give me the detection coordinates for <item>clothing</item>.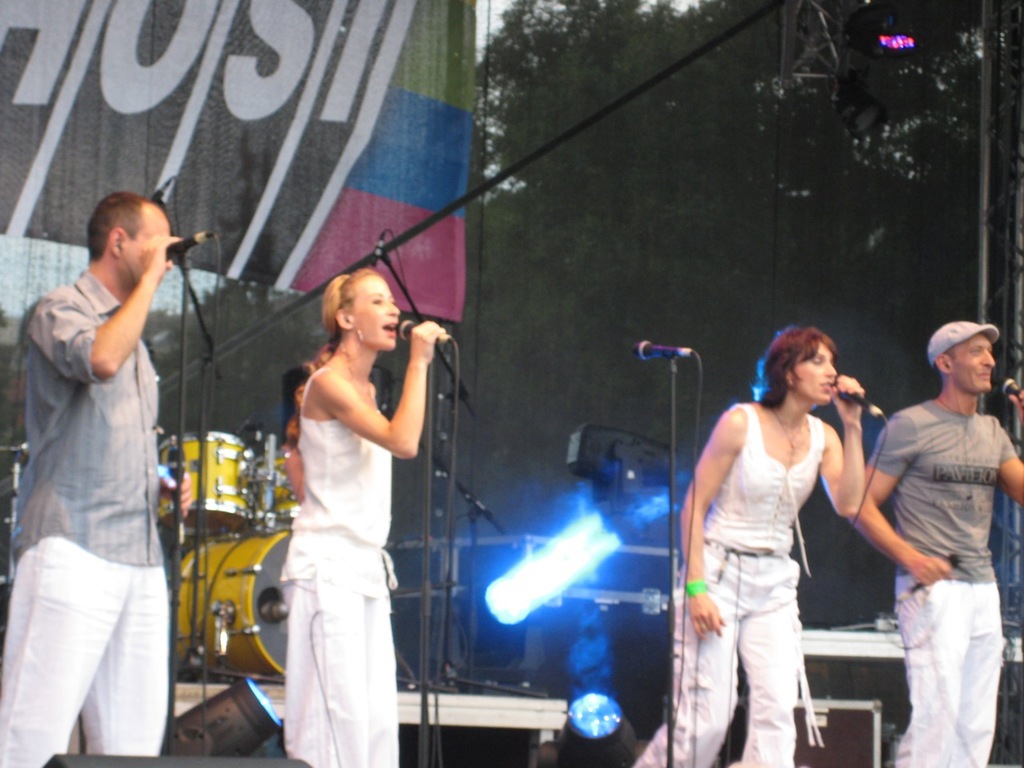
region(866, 392, 1010, 764).
